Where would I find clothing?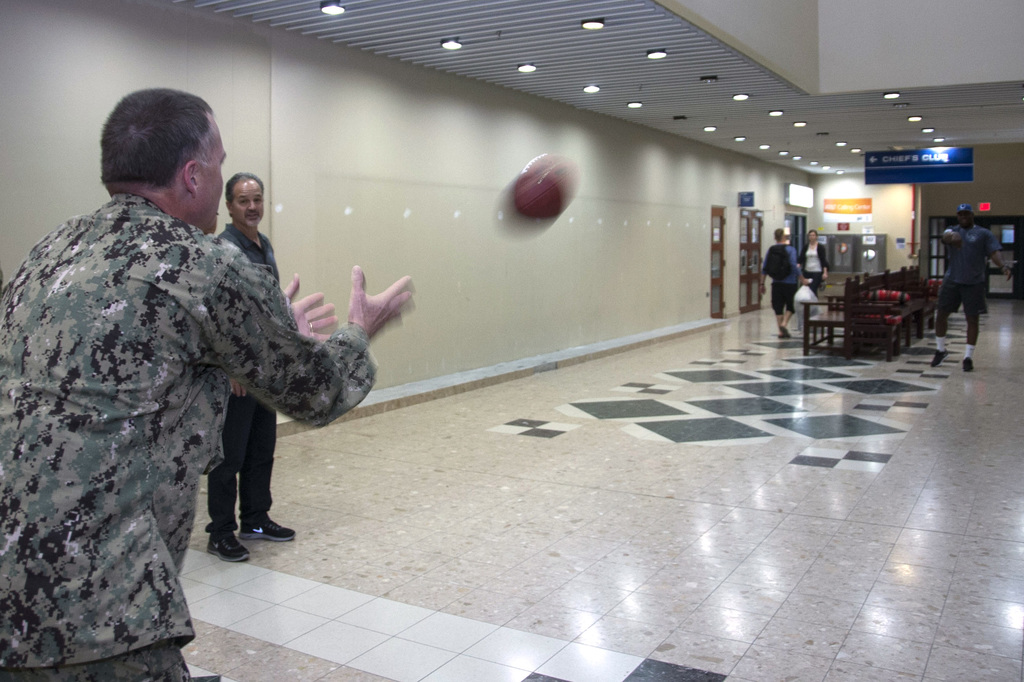
At <region>761, 246, 804, 316</region>.
